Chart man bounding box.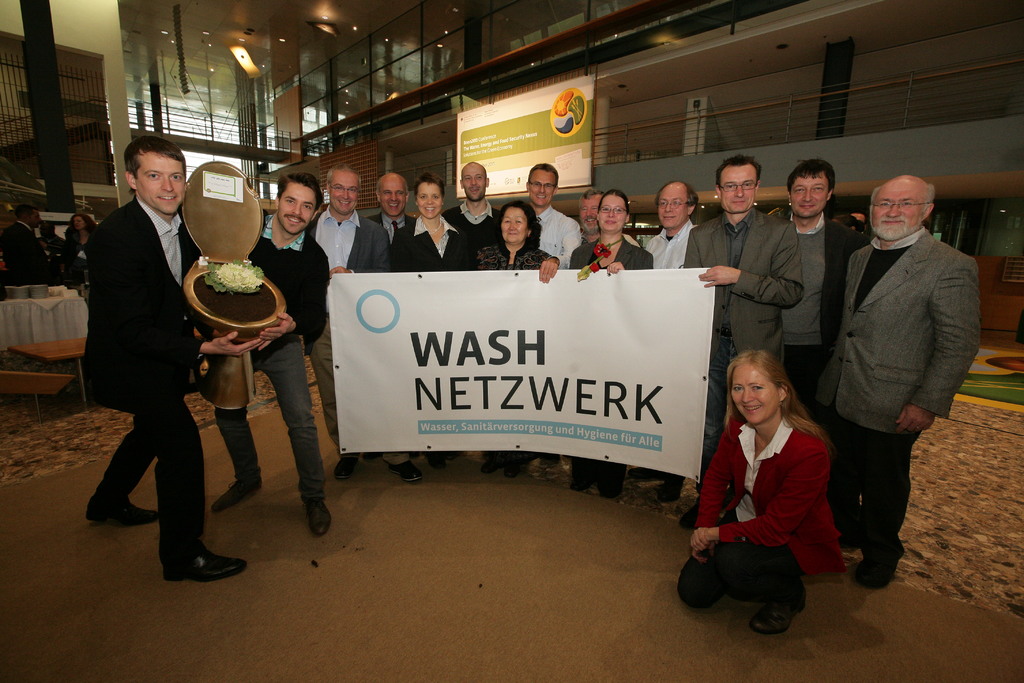
Charted: box(211, 170, 335, 537).
